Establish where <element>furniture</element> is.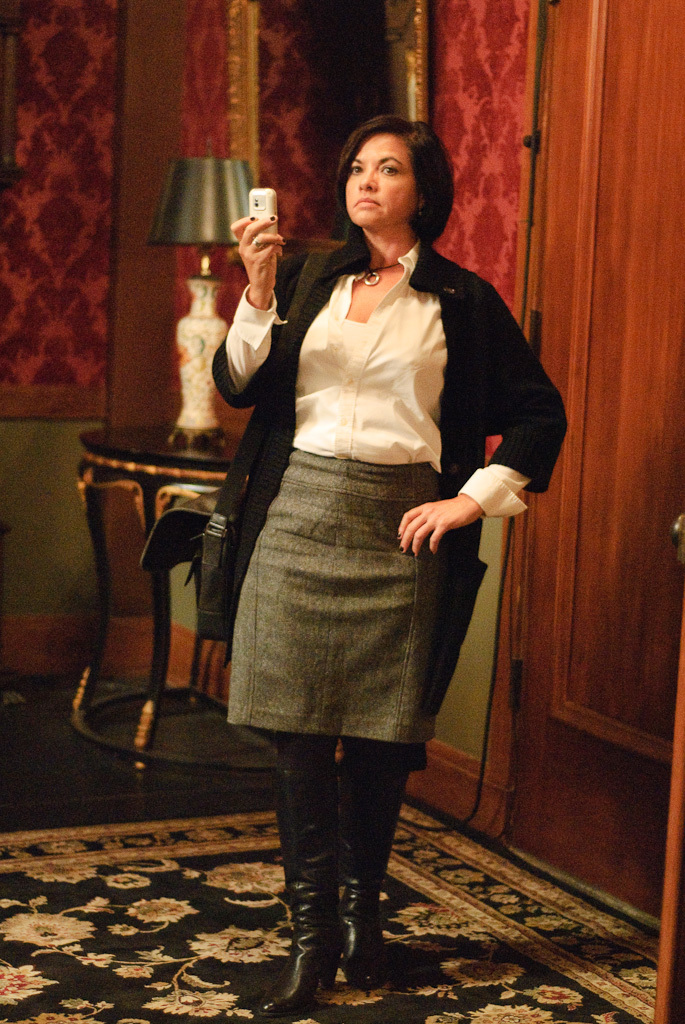
Established at 67,423,282,778.
